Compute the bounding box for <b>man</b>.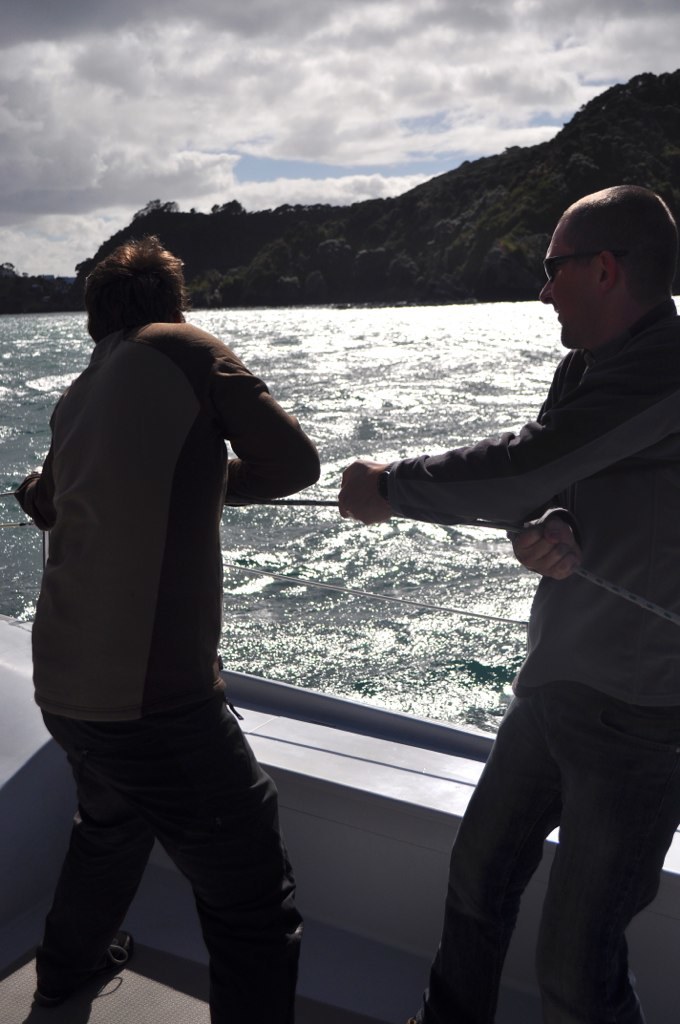
(335,177,679,1023).
